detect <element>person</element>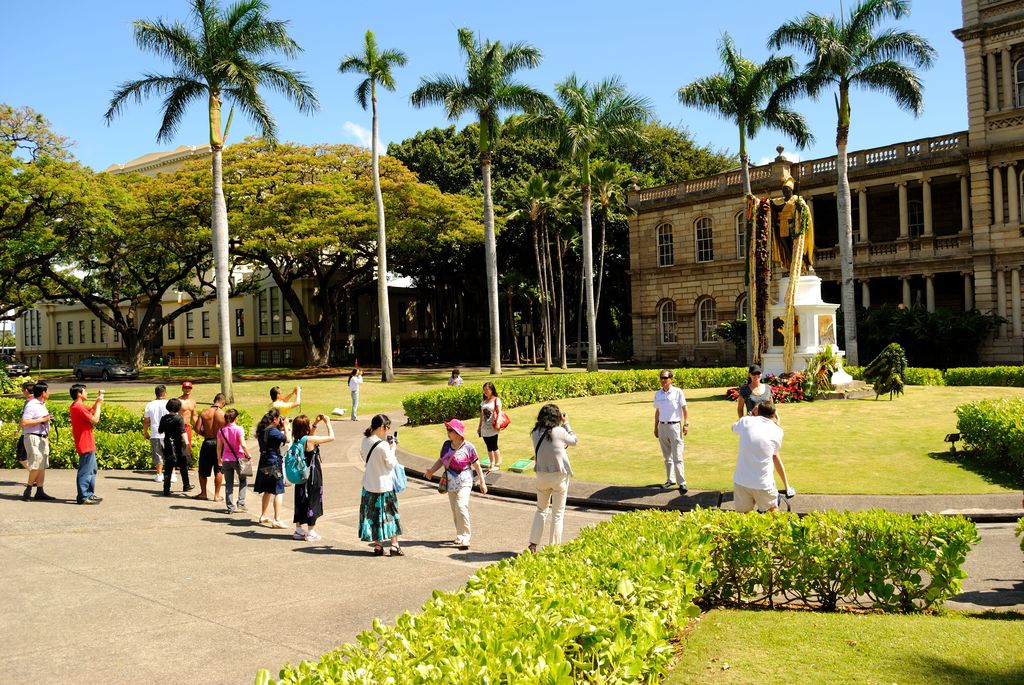
[left=20, top=381, right=58, bottom=502]
